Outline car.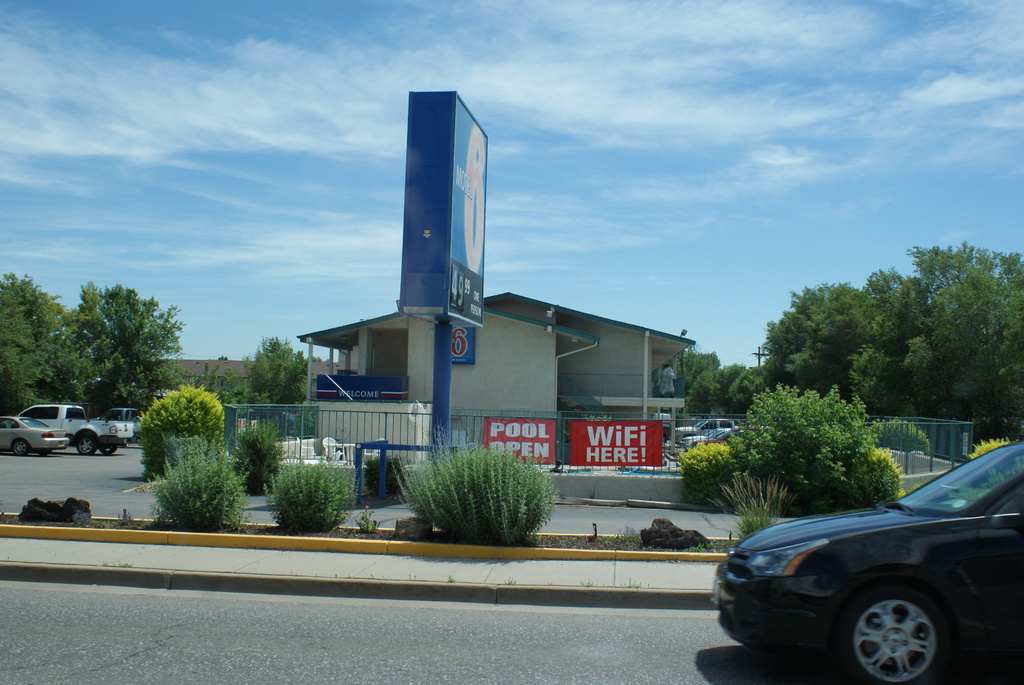
Outline: <box>0,414,68,453</box>.
